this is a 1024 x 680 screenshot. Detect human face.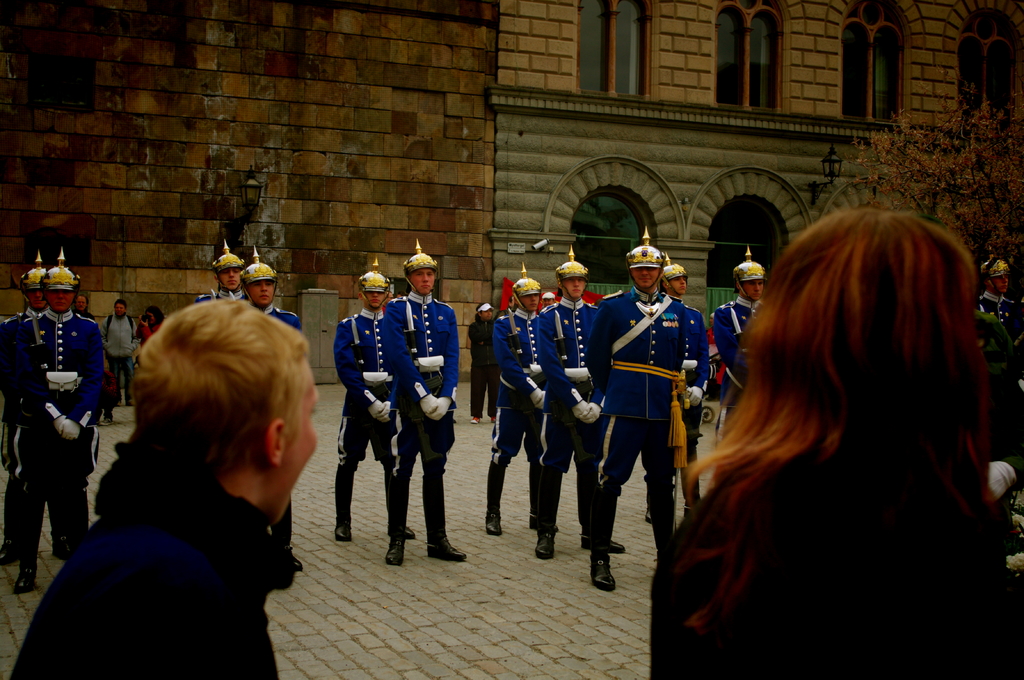
bbox=[38, 286, 76, 317].
